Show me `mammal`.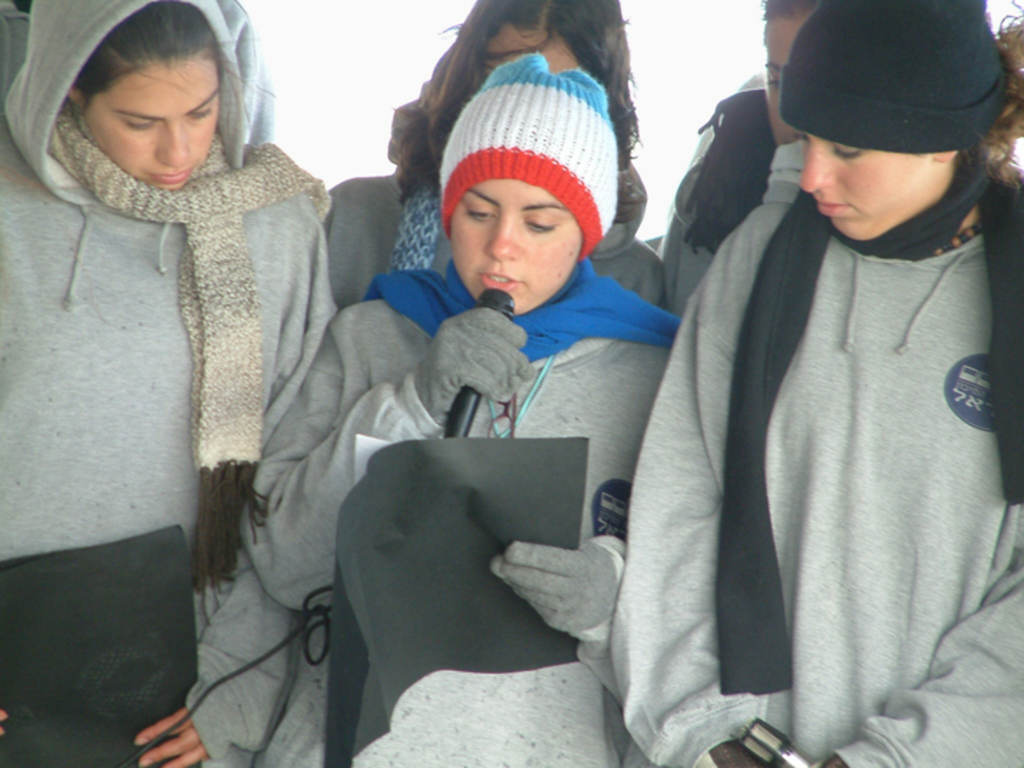
`mammal` is here: [left=610, top=0, right=1023, bottom=764].
